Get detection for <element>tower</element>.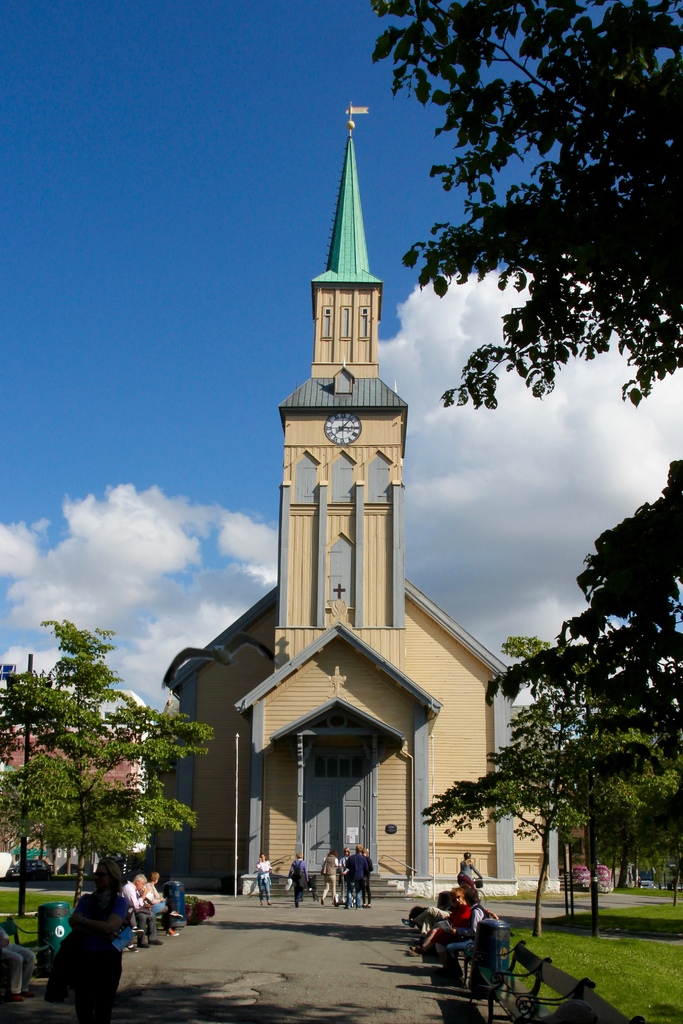
Detection: 156,104,519,898.
